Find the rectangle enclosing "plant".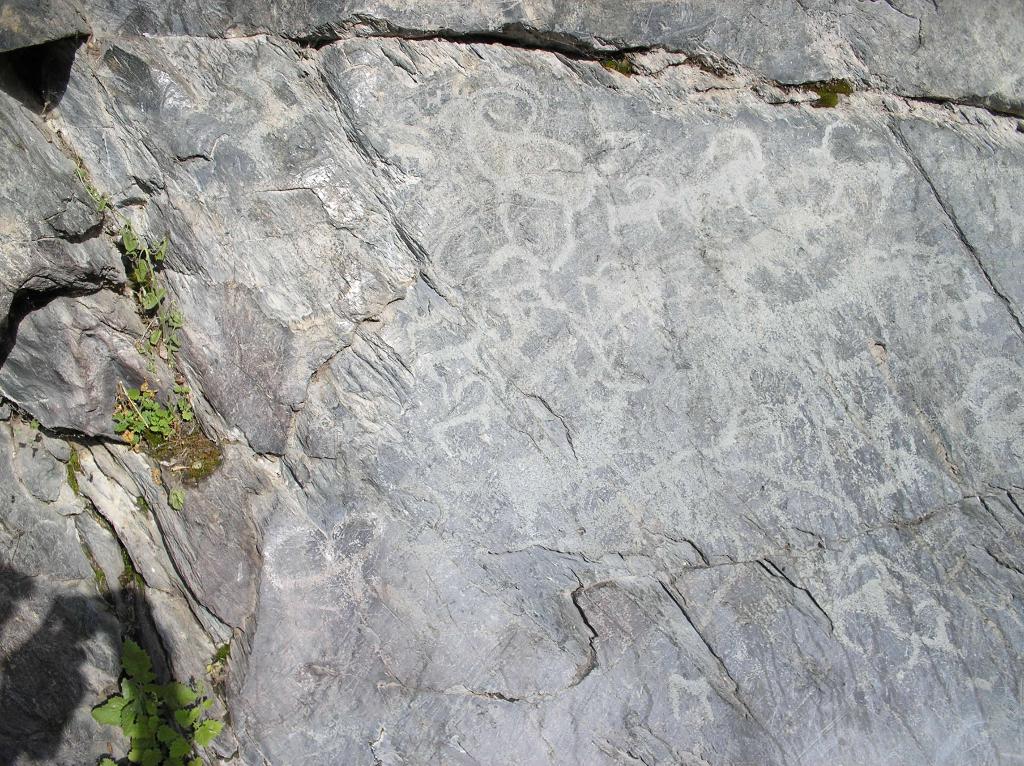
[123, 216, 184, 356].
